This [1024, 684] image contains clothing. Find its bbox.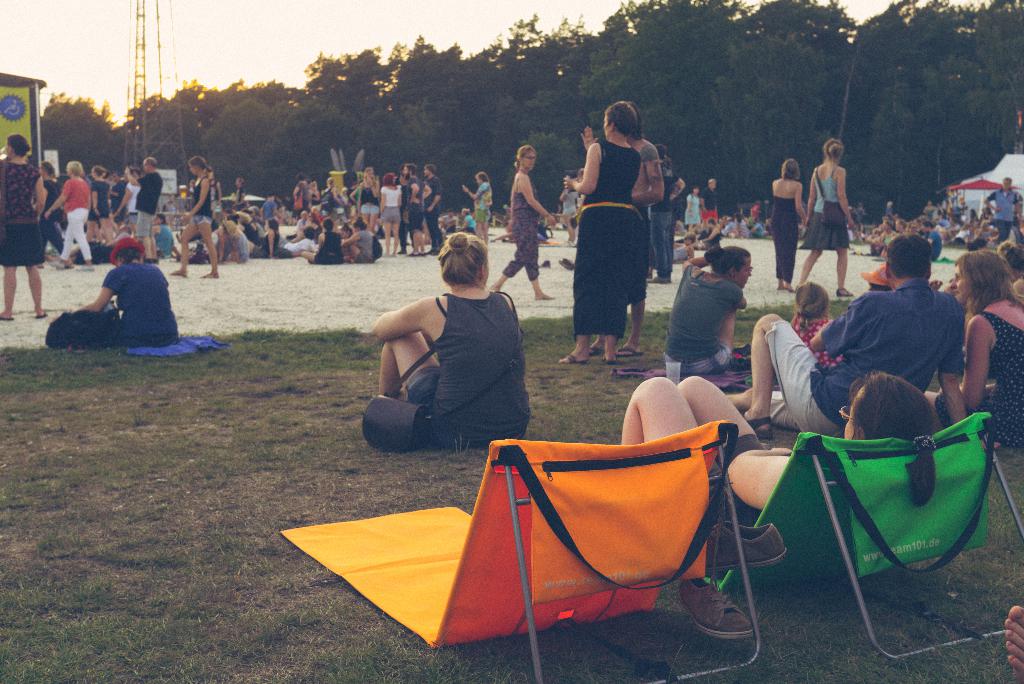
BBox(378, 190, 402, 233).
